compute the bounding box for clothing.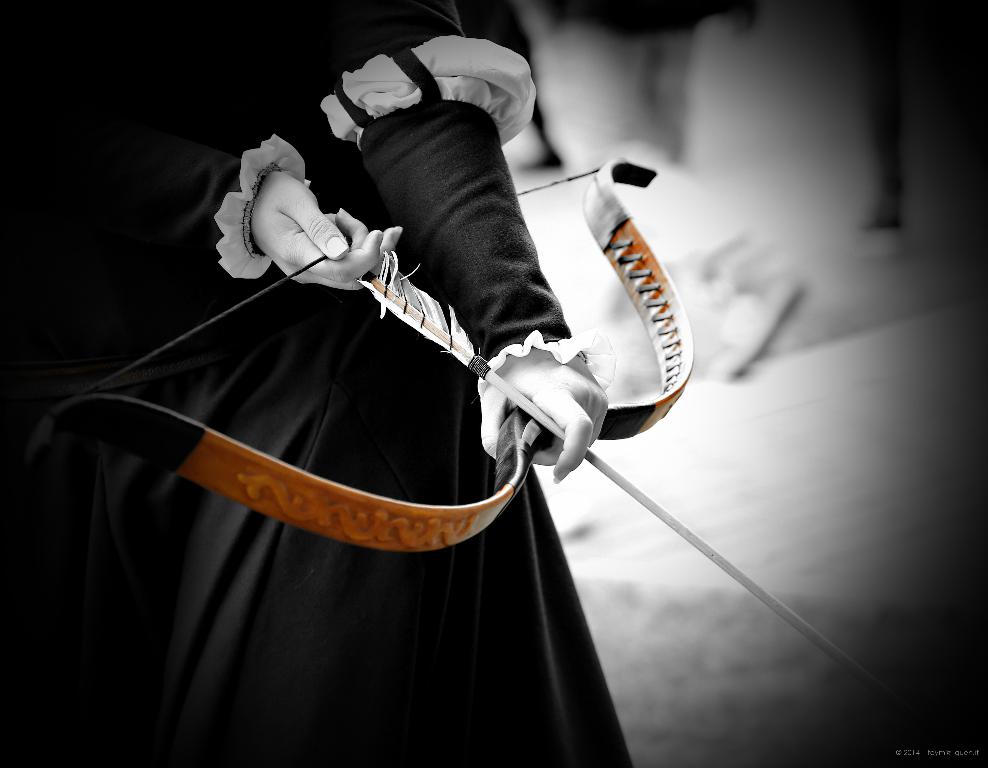
locate(2, 0, 634, 766).
